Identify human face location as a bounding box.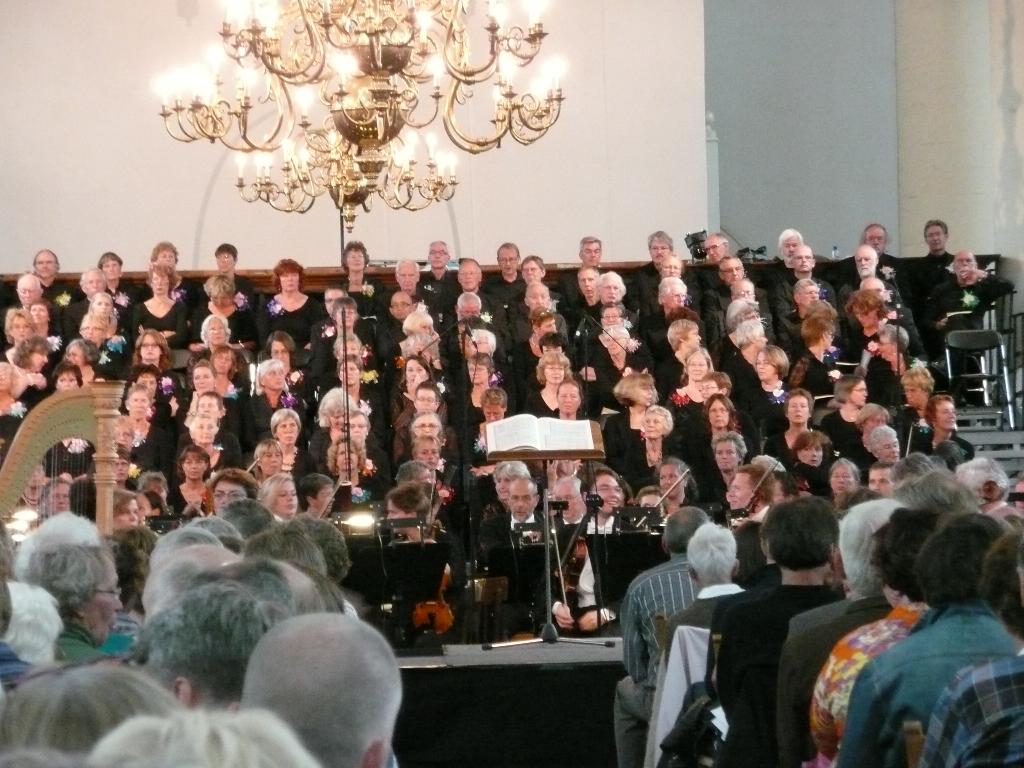
217:252:233:273.
